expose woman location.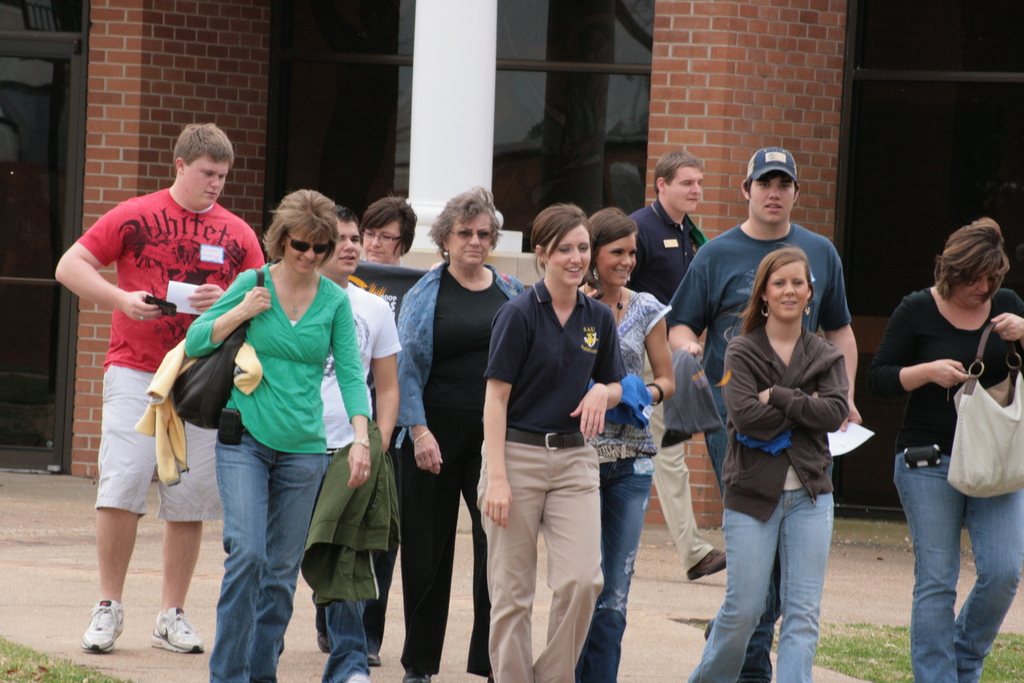
Exposed at bbox(876, 217, 1023, 682).
